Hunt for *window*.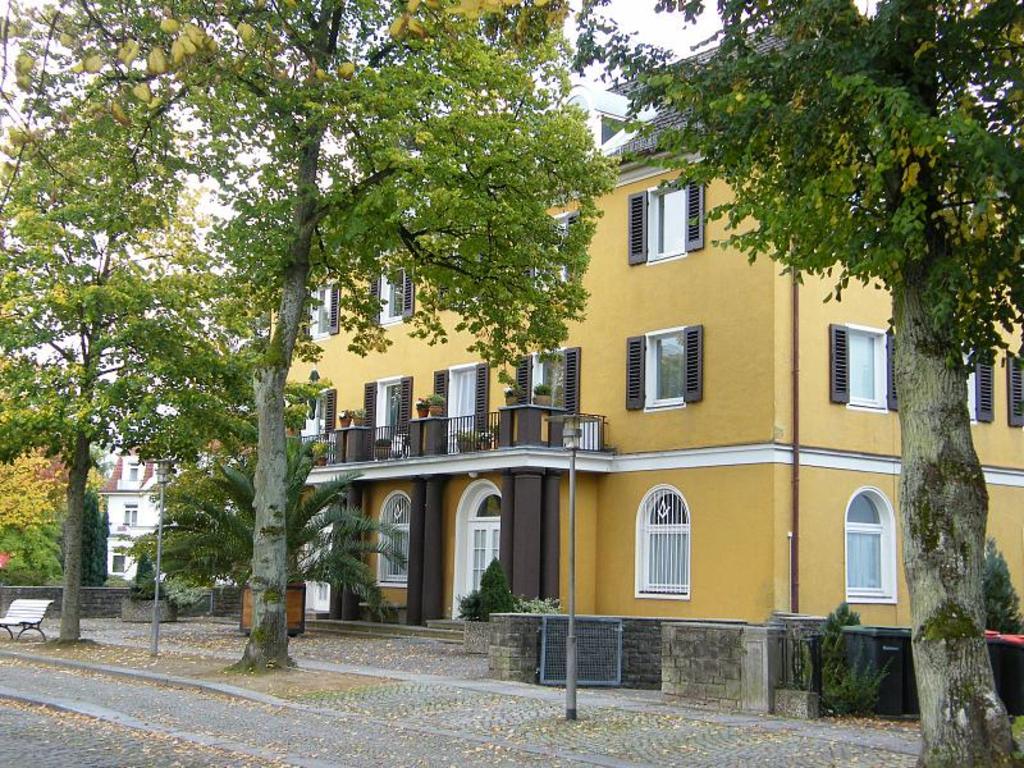
Hunted down at (827, 323, 895, 413).
